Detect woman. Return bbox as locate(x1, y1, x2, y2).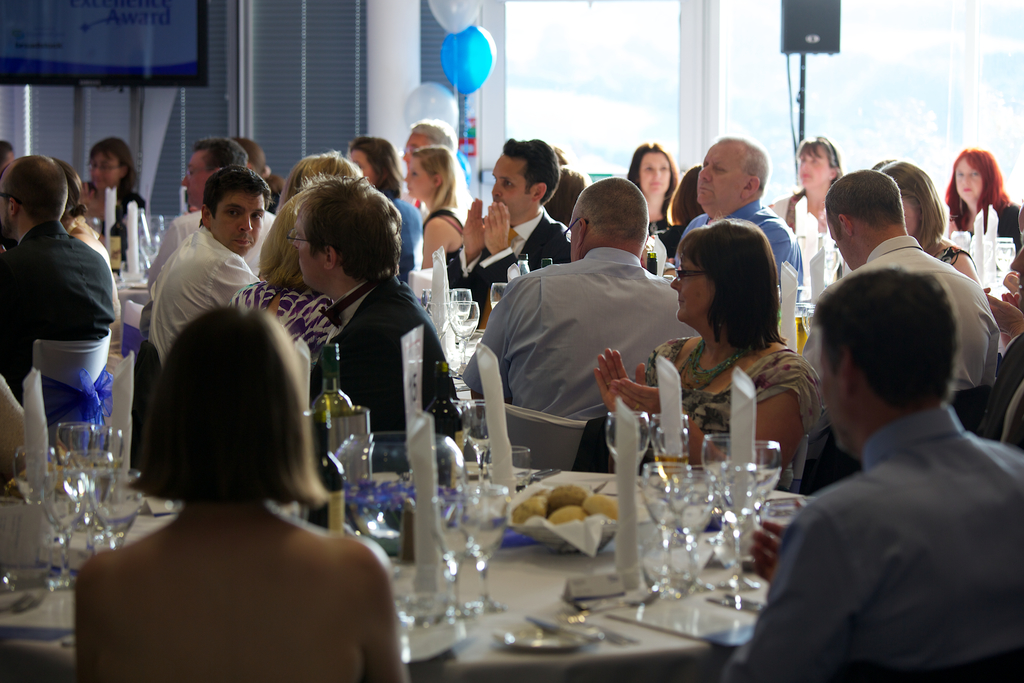
locate(627, 138, 680, 270).
